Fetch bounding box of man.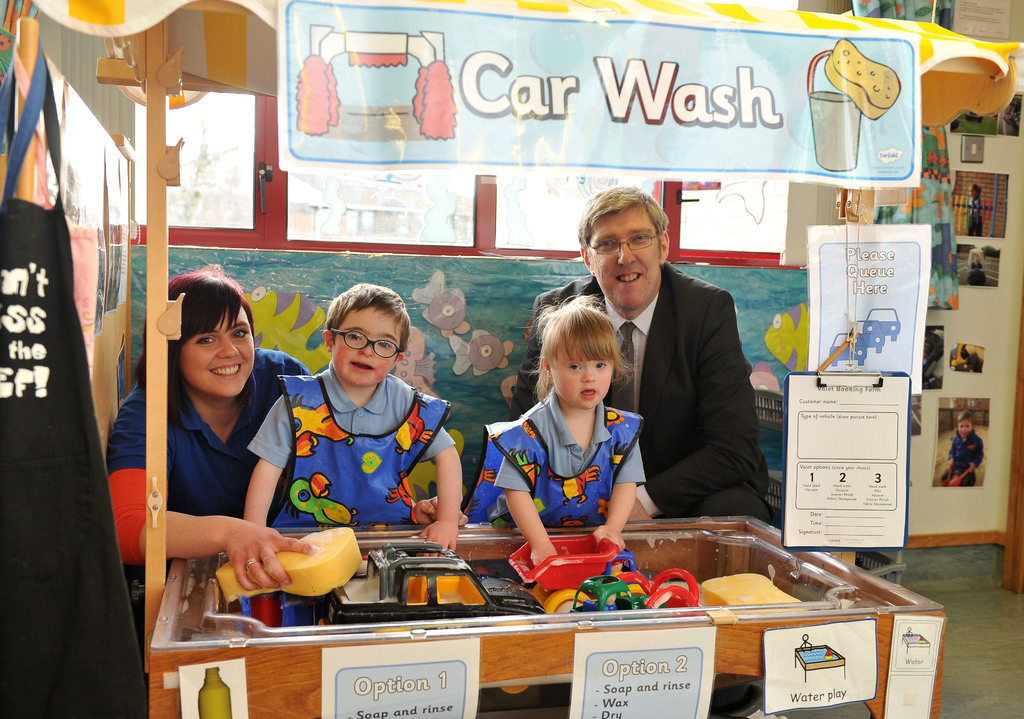
Bbox: x1=509 y1=186 x2=781 y2=529.
